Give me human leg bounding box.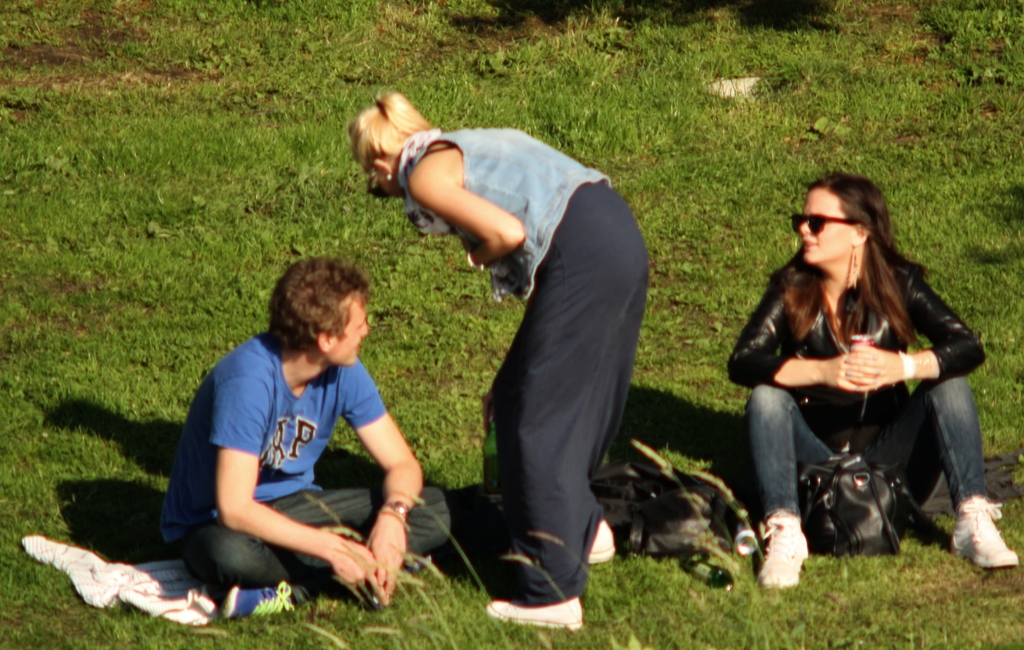
box(188, 481, 465, 616).
